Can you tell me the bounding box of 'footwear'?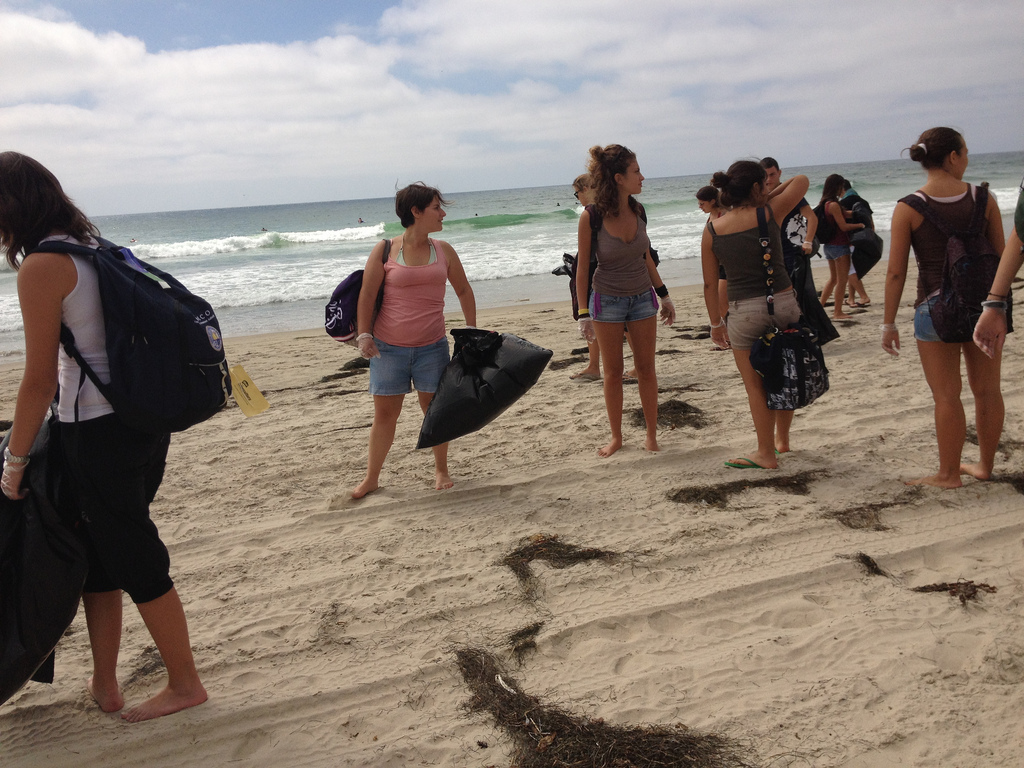
570/367/602/385.
